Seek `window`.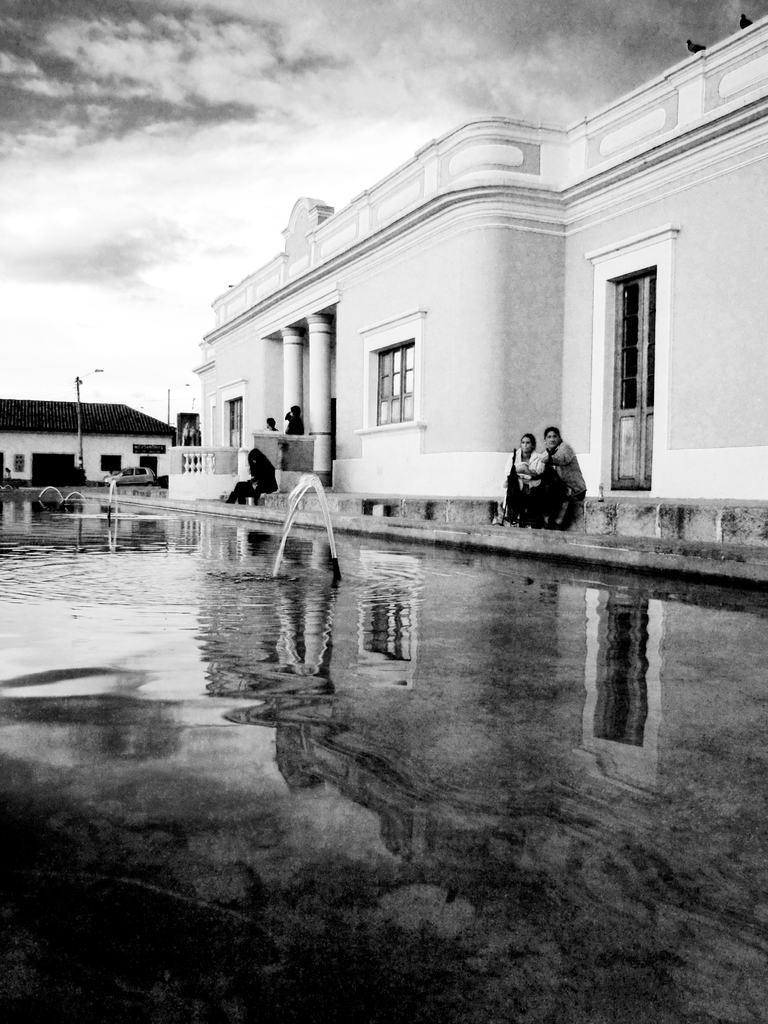
{"left": 353, "top": 305, "right": 428, "bottom": 428}.
